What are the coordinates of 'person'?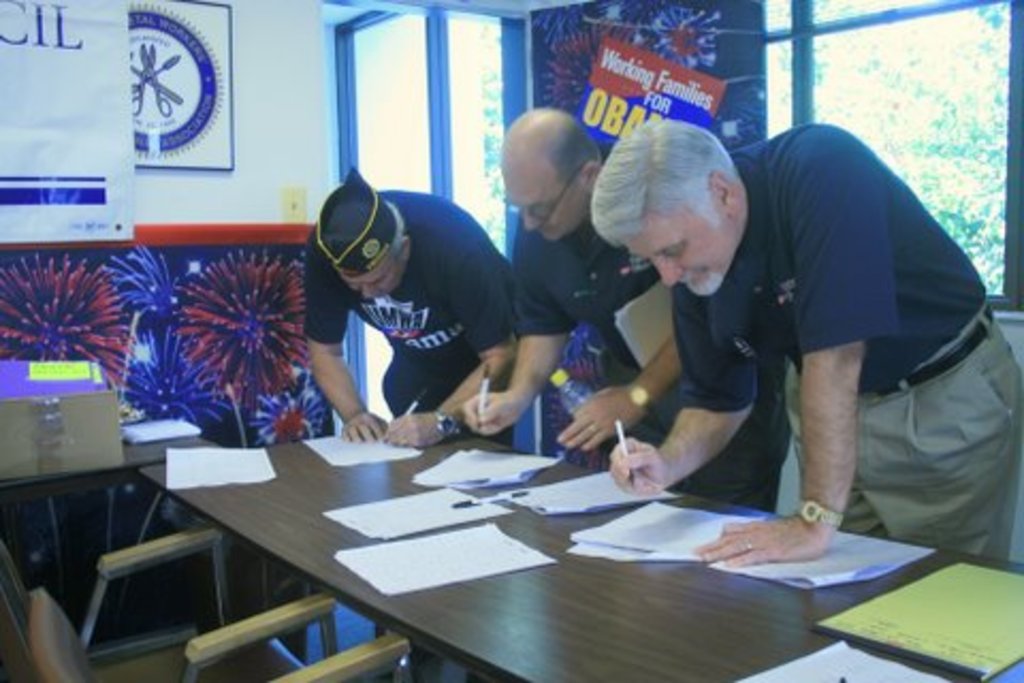
<region>459, 105, 798, 517</region>.
